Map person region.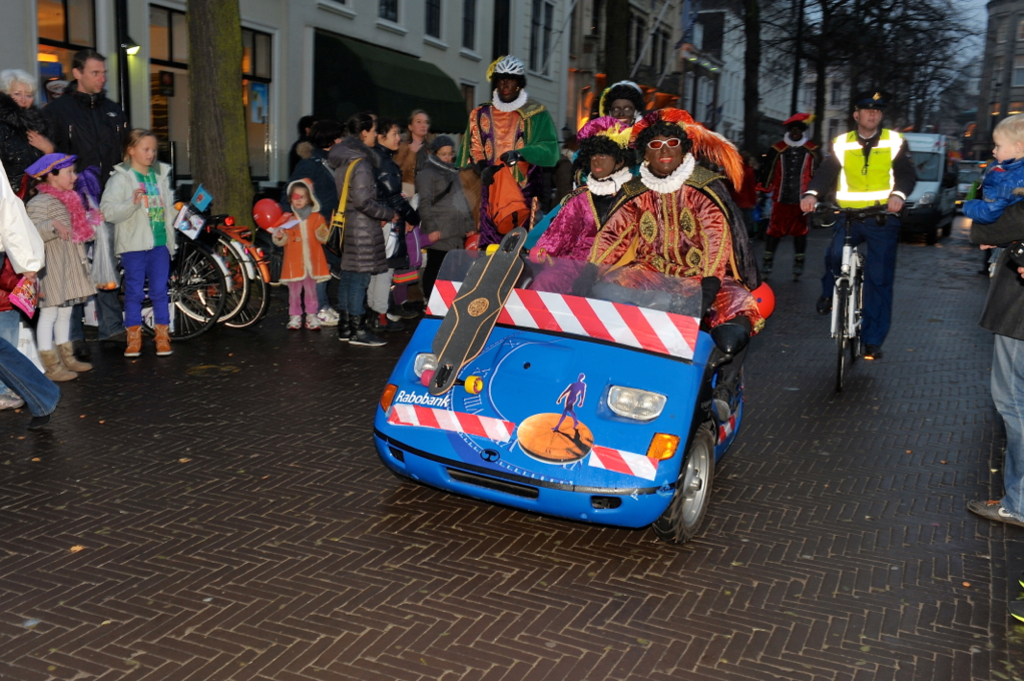
Mapped to Rect(819, 97, 926, 317).
